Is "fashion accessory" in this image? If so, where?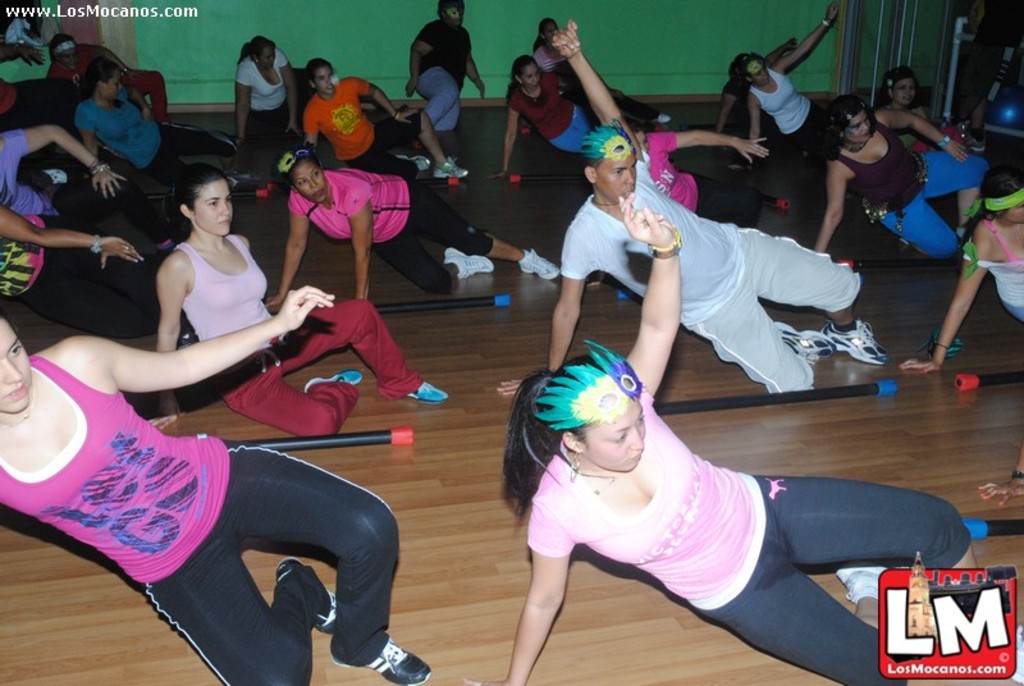
Yes, at {"x1": 438, "y1": 157, "x2": 467, "y2": 174}.
